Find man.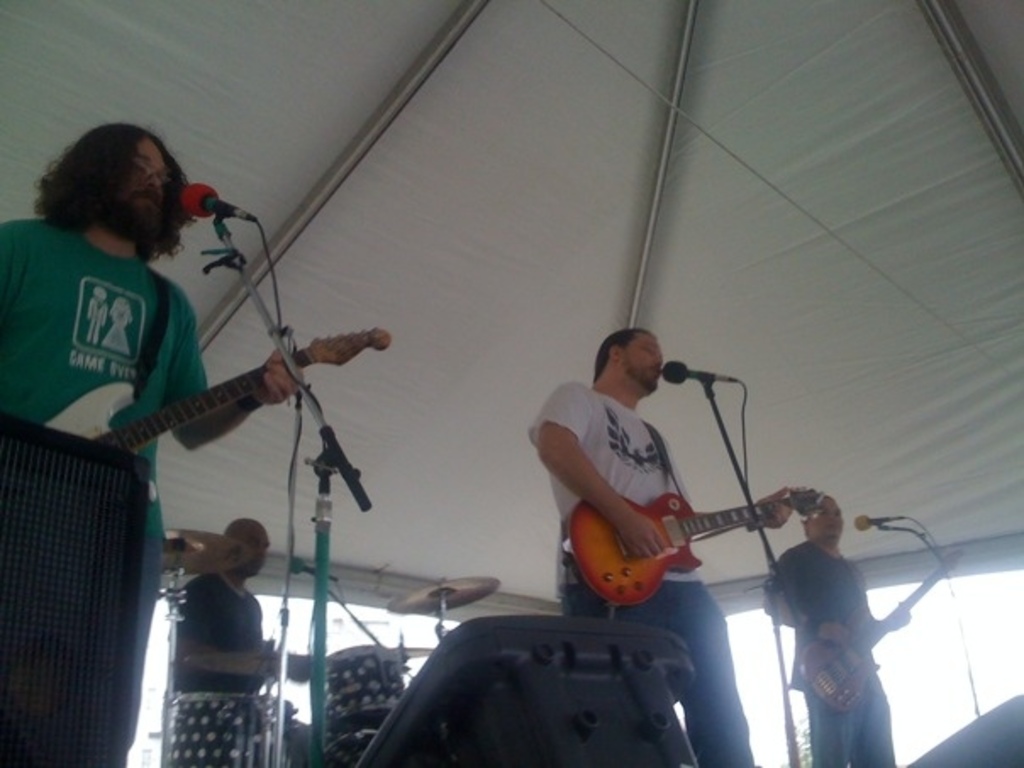
{"x1": 0, "y1": 120, "x2": 302, "y2": 766}.
